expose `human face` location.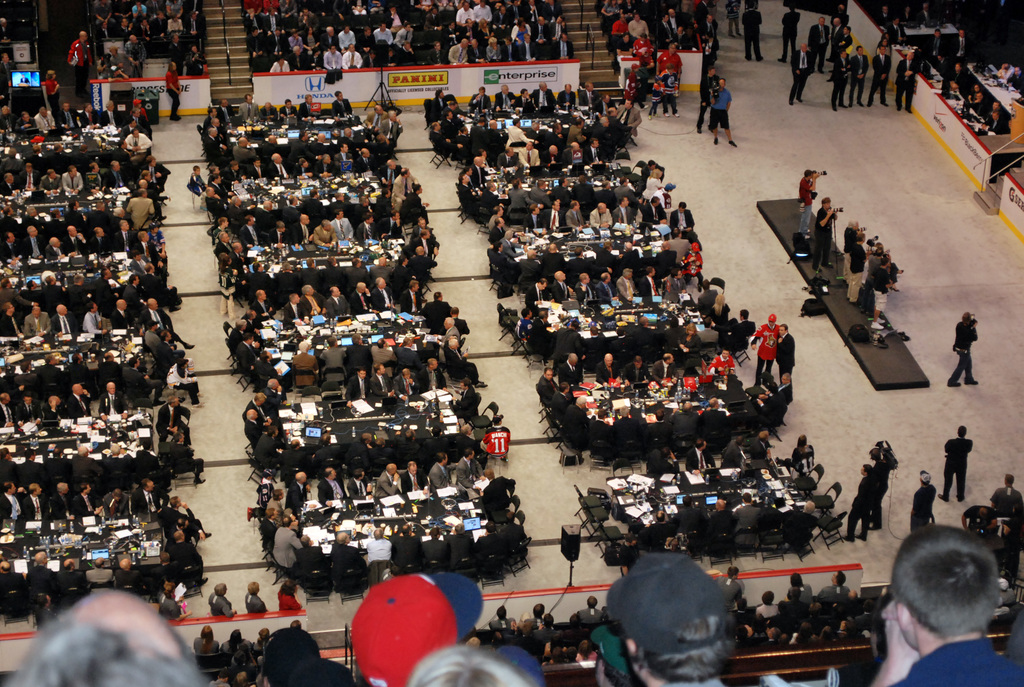
Exposed at x1=622, y1=200, x2=628, y2=206.
